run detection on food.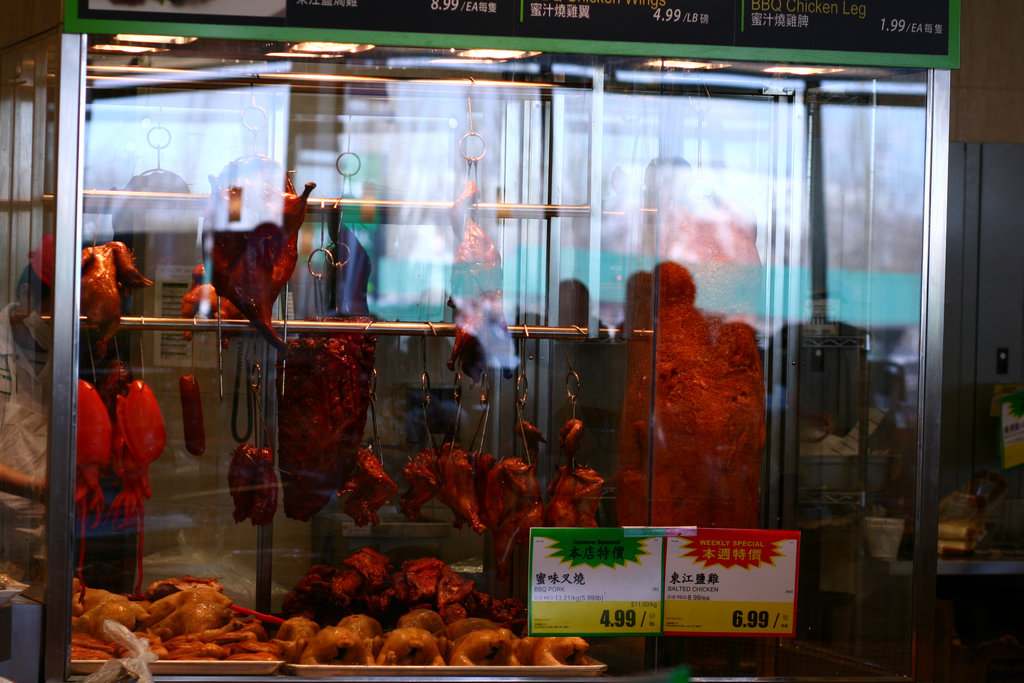
Result: x1=178 y1=257 x2=244 y2=345.
